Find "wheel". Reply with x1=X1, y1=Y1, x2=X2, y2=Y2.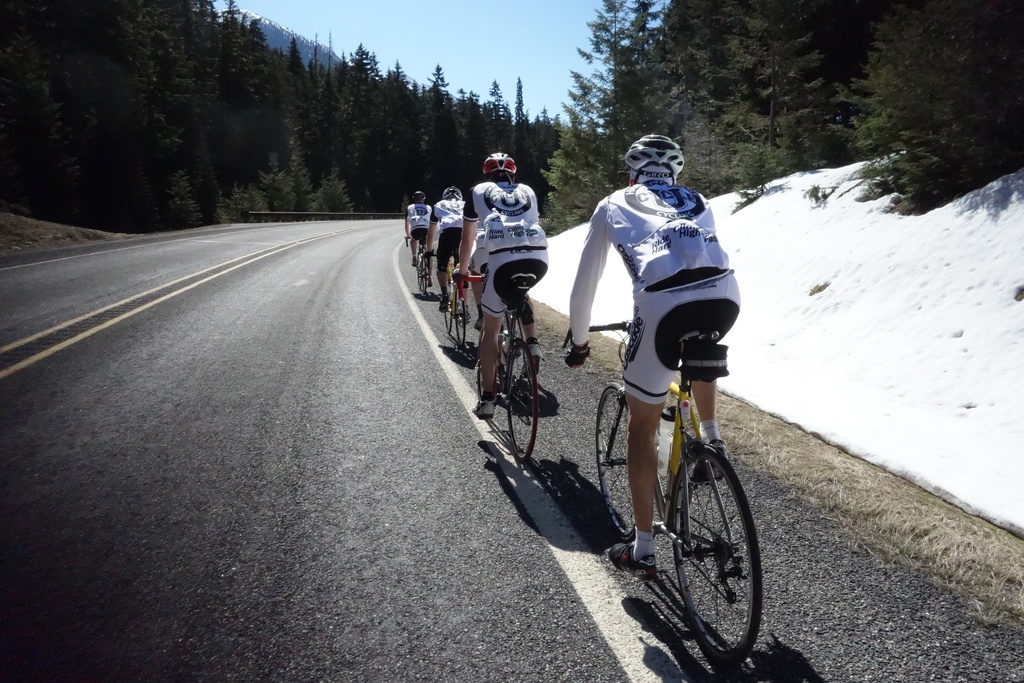
x1=476, y1=322, x2=499, y2=401.
